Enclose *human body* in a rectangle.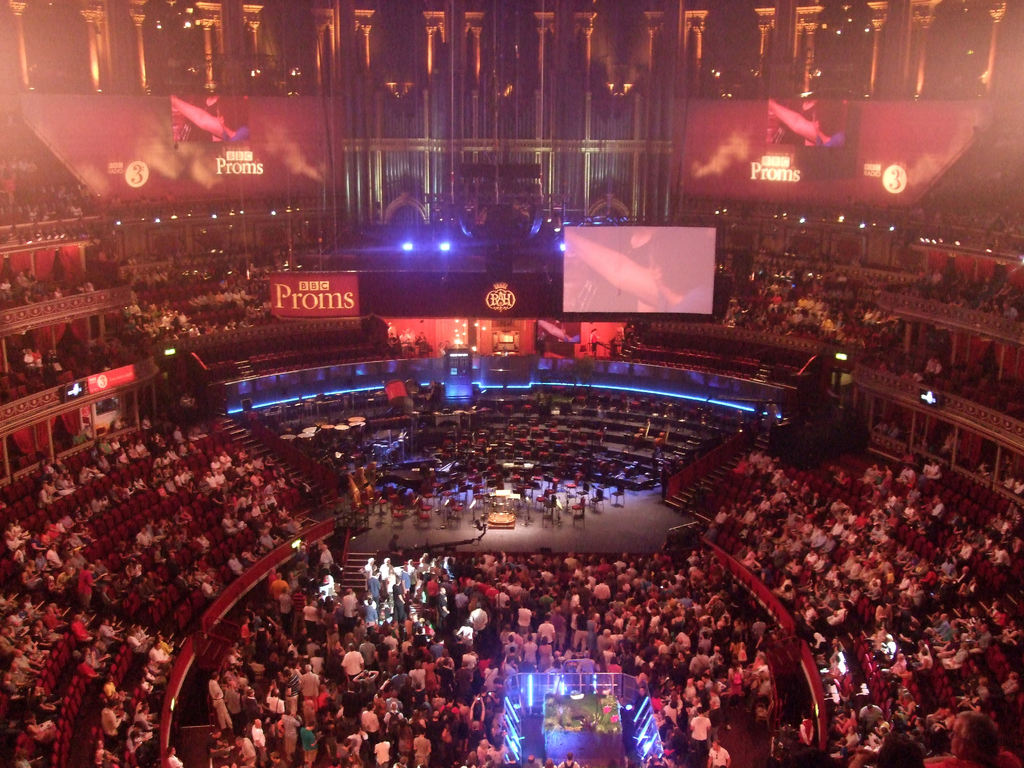
{"left": 276, "top": 587, "right": 285, "bottom": 632}.
